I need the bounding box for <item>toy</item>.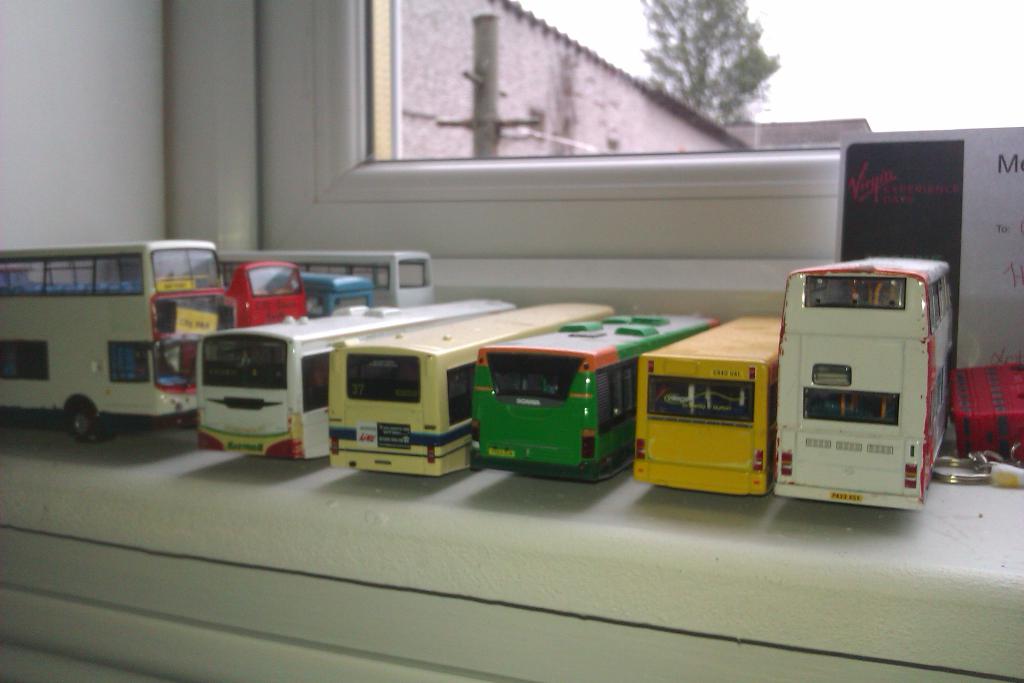
Here it is: BBox(302, 271, 373, 315).
